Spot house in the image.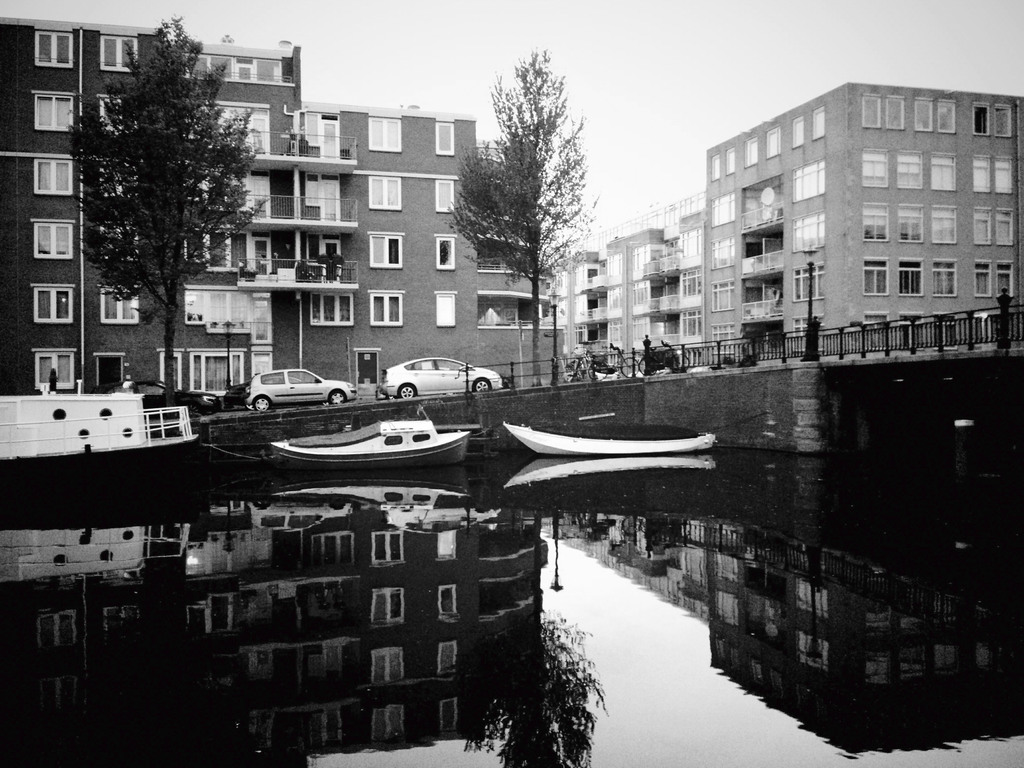
house found at select_region(670, 208, 707, 365).
